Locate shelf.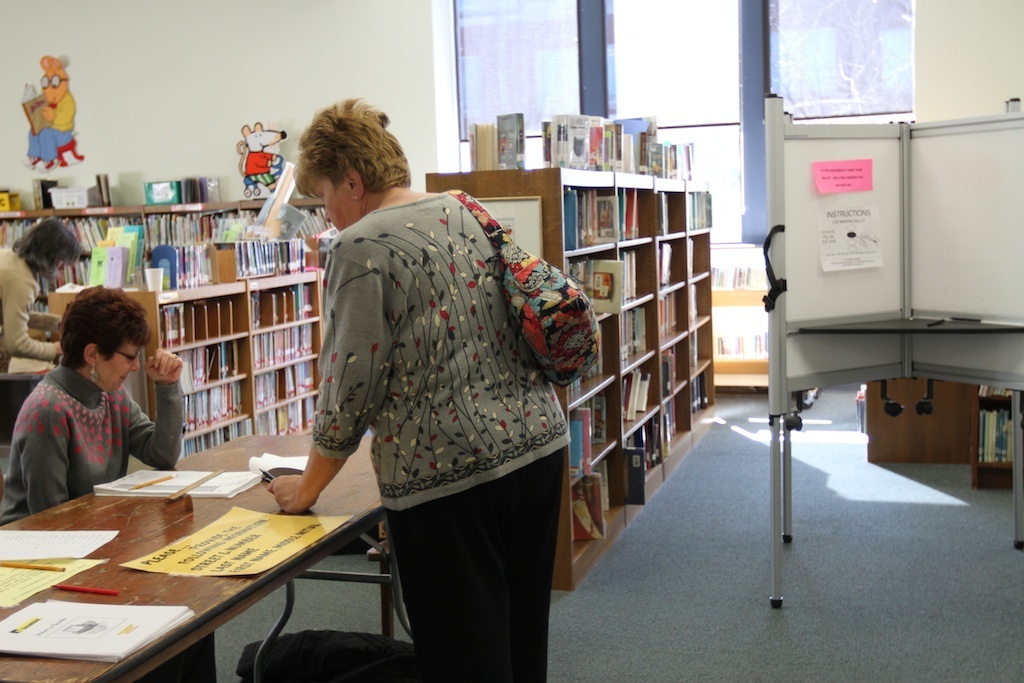
Bounding box: <box>657,338,692,404</box>.
